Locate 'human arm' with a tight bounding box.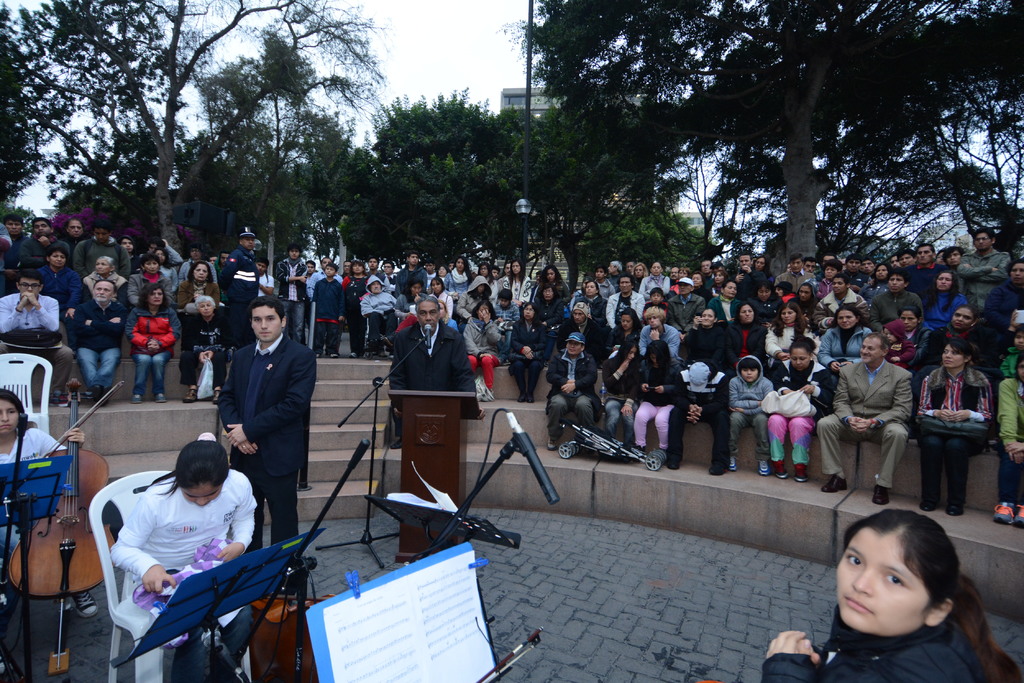
(x1=961, y1=248, x2=1011, y2=279).
